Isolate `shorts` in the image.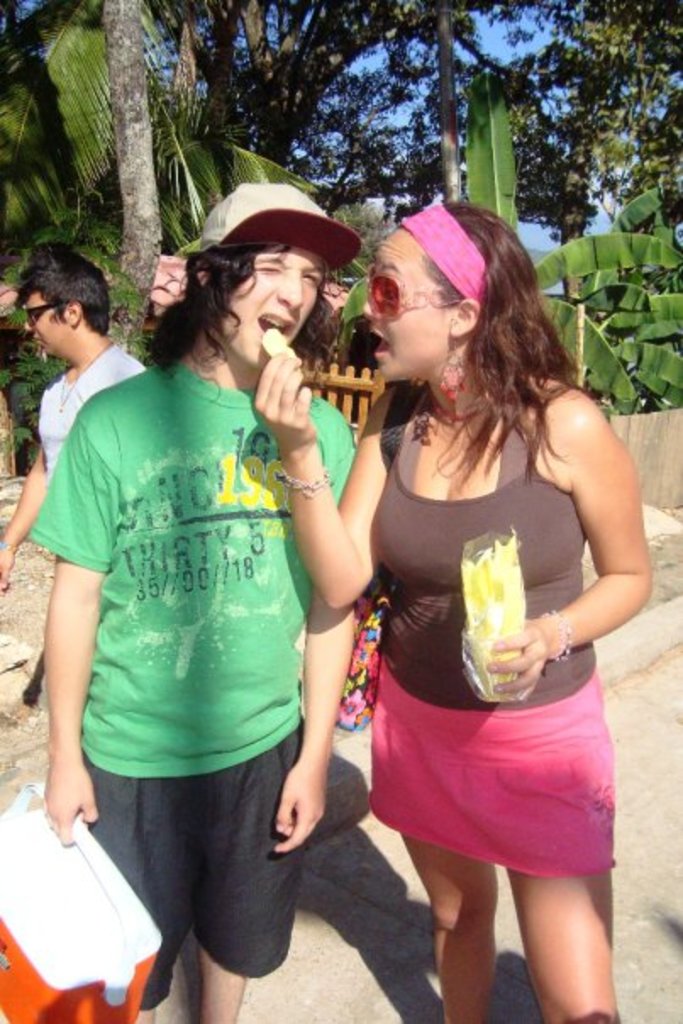
Isolated region: bbox(86, 729, 305, 1007).
